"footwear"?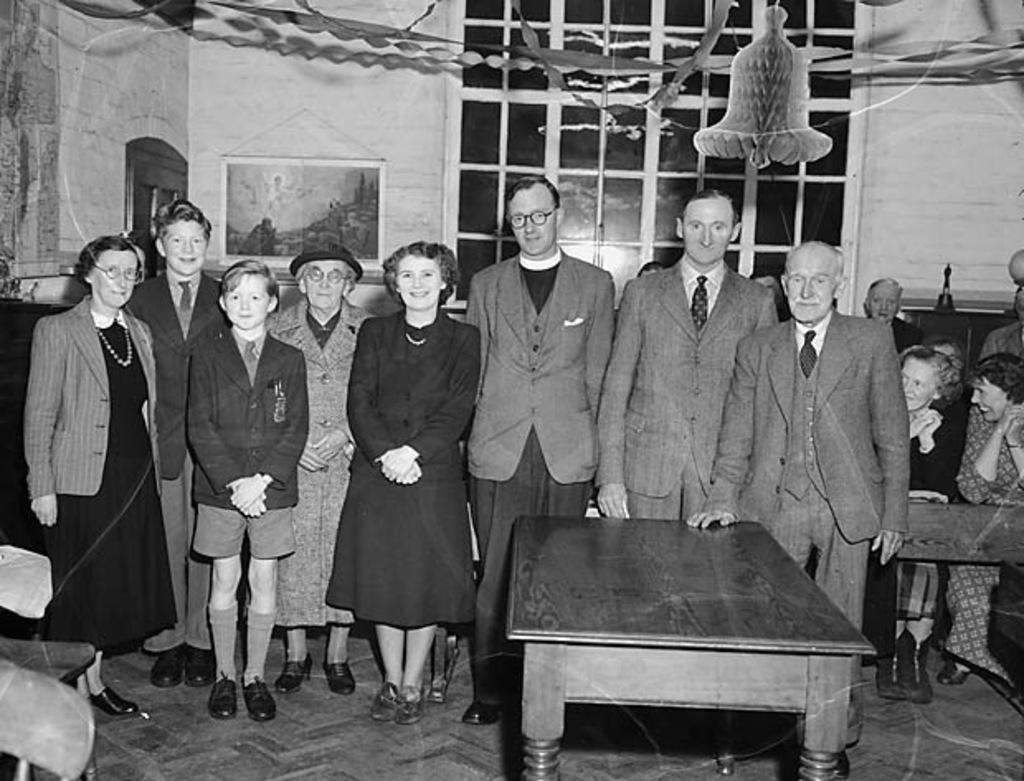
select_region(274, 651, 312, 689)
